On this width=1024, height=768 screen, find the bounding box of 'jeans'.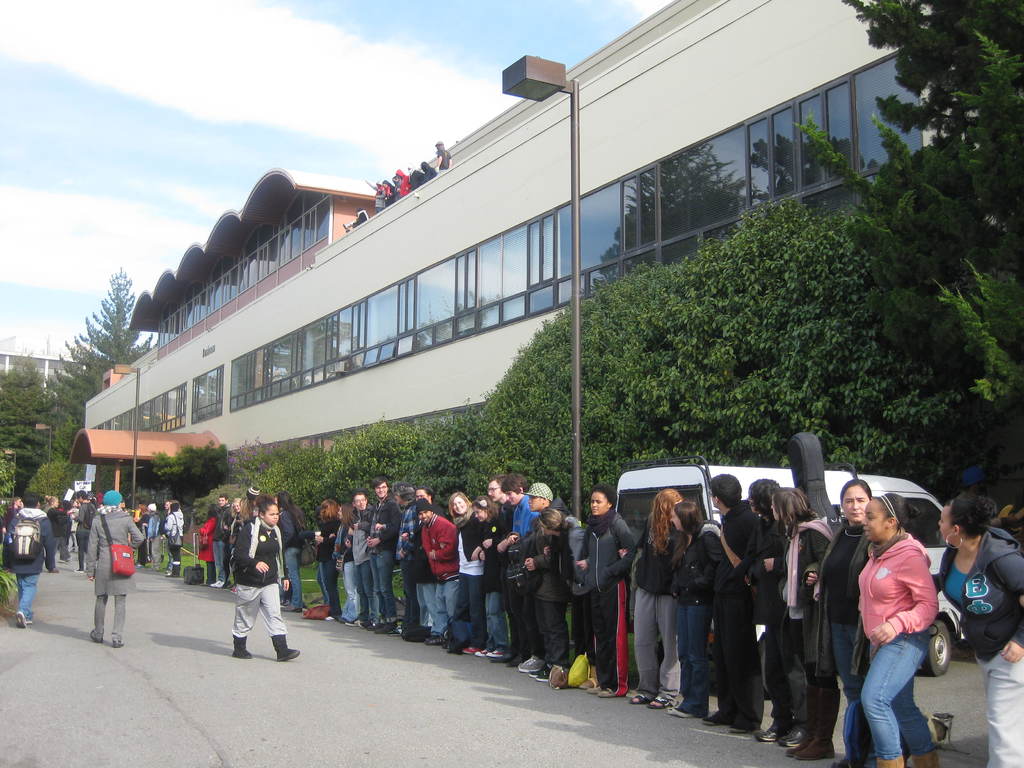
Bounding box: x1=312, y1=562, x2=329, y2=599.
